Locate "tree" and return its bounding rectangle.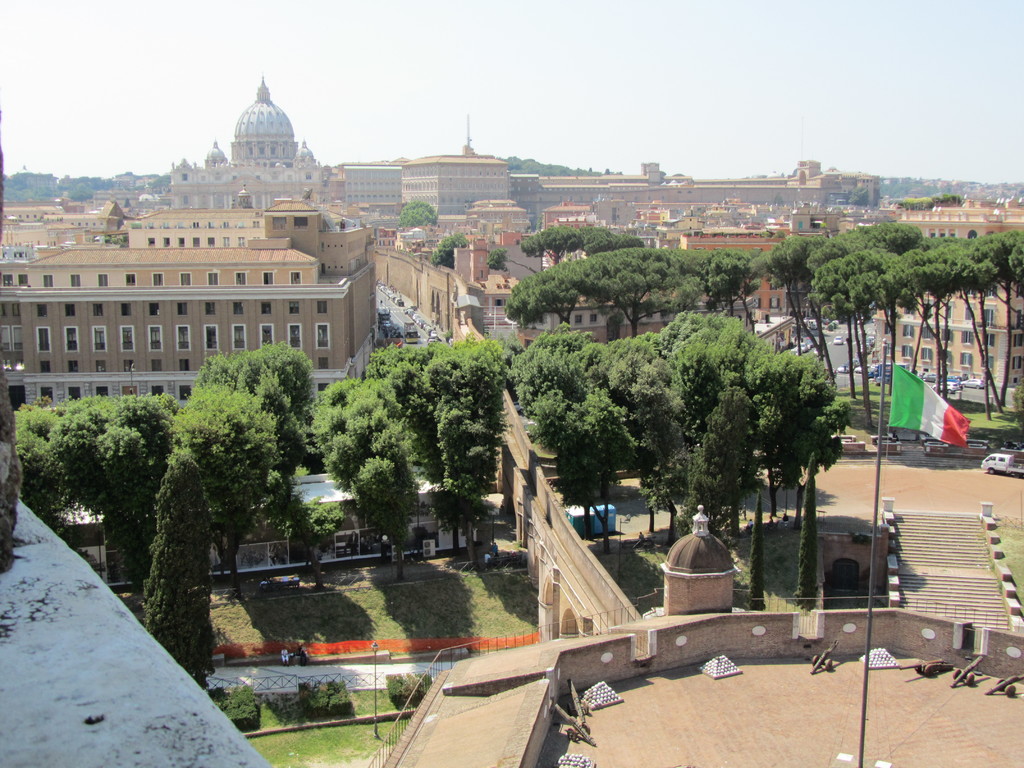
left=319, top=376, right=362, bottom=421.
